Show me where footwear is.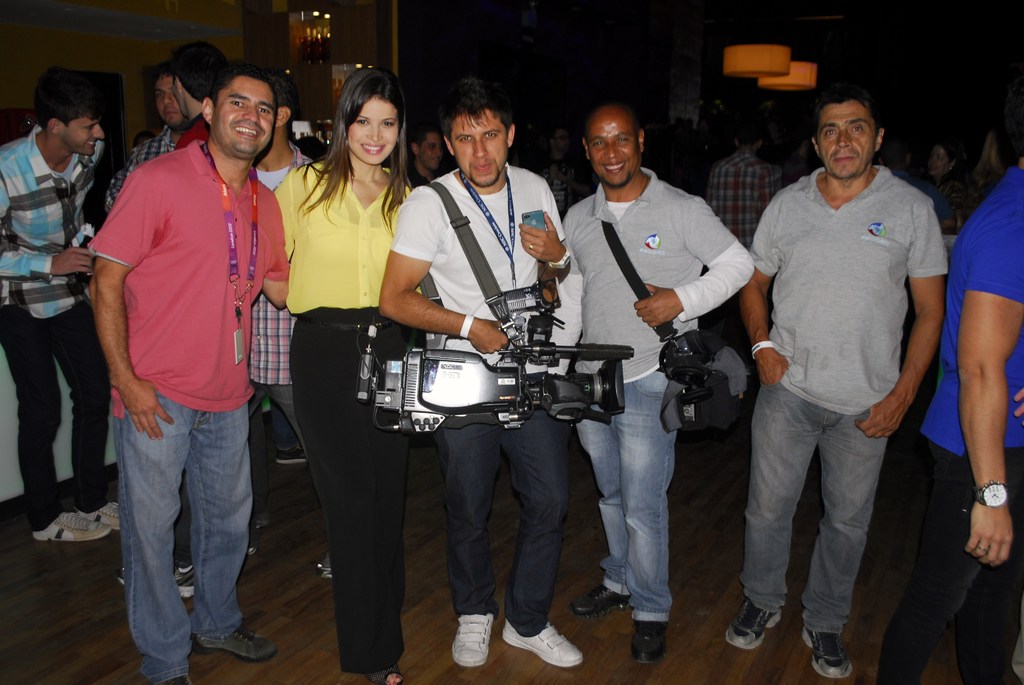
footwear is at <region>118, 560, 195, 599</region>.
